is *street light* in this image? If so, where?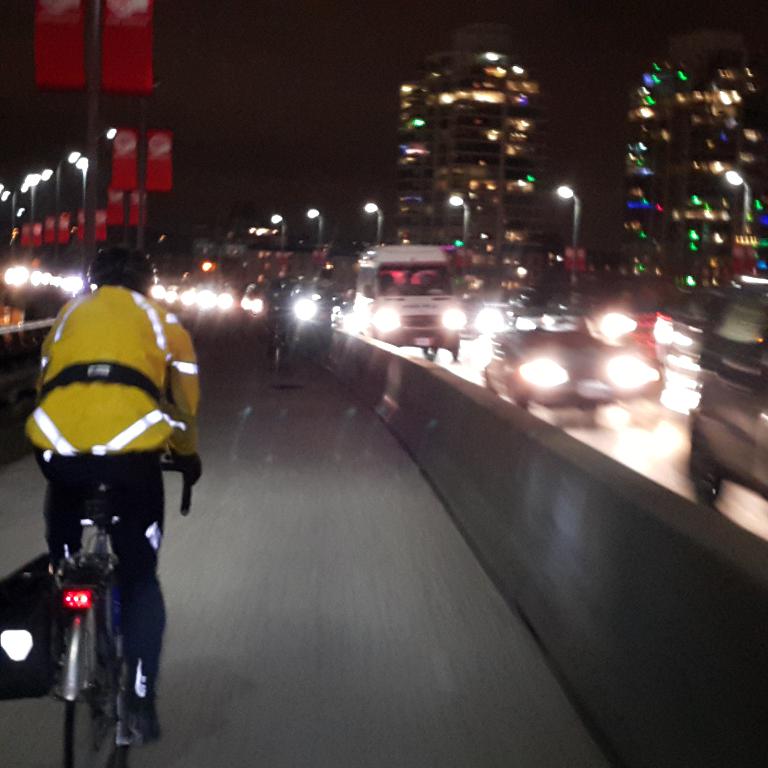
Yes, at (55, 149, 86, 268).
